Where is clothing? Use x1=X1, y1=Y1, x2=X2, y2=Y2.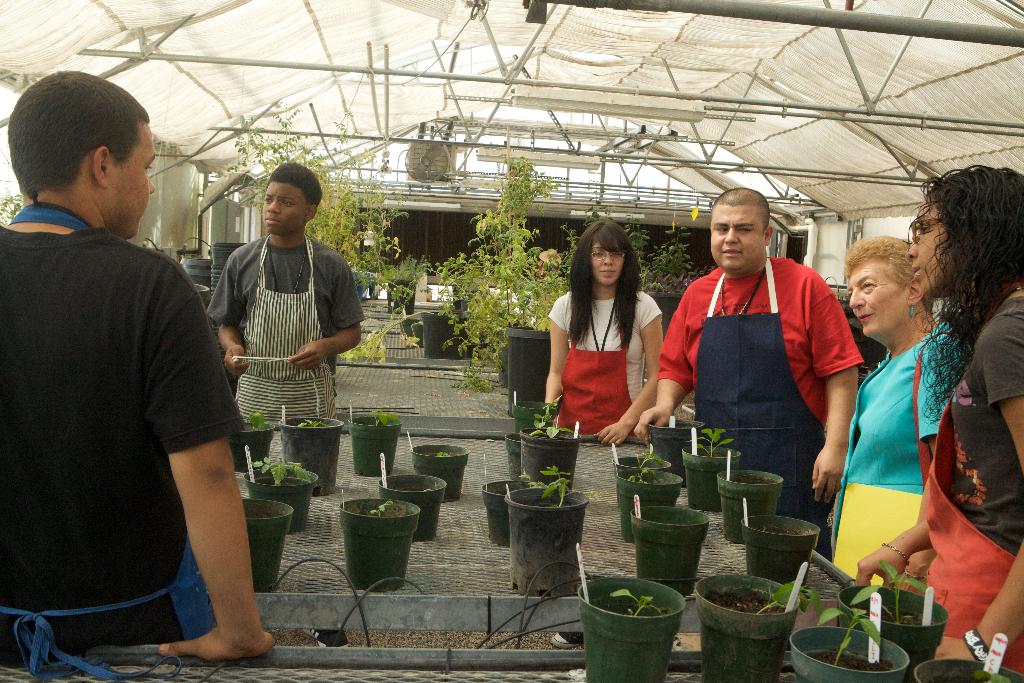
x1=204, y1=234, x2=365, y2=434.
